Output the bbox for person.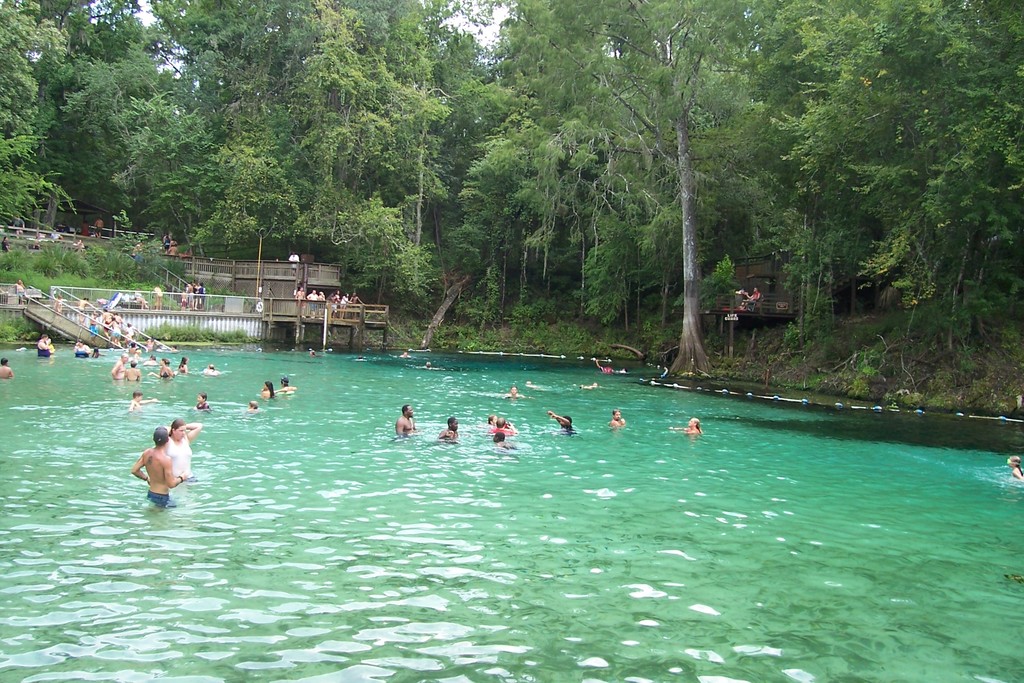
box(73, 341, 89, 356).
